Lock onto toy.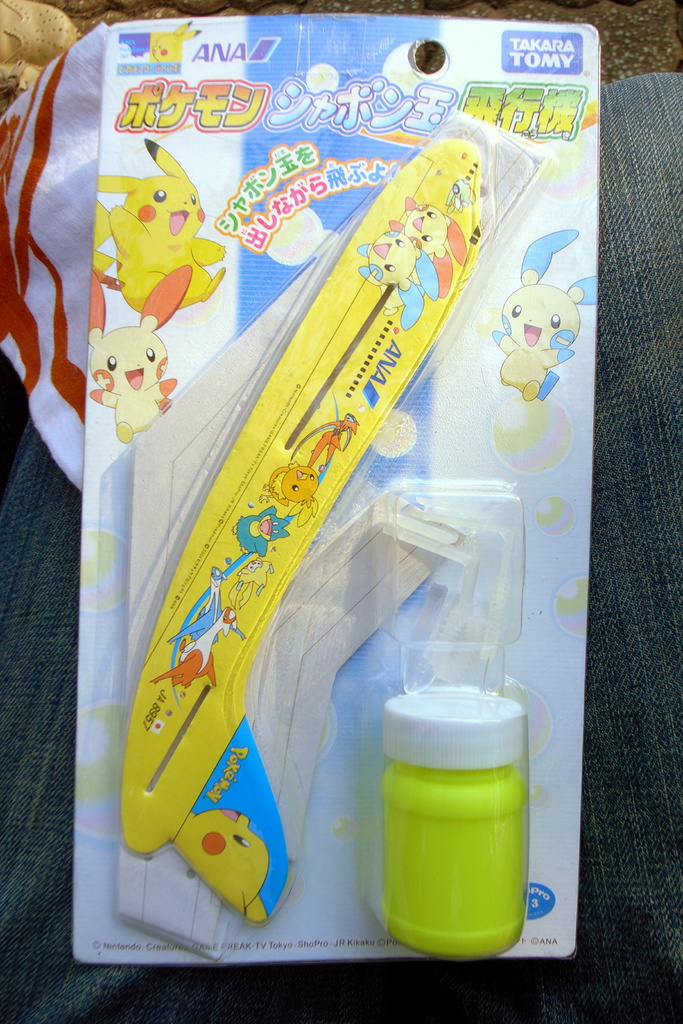
Locked: [left=142, top=584, right=251, bottom=689].
